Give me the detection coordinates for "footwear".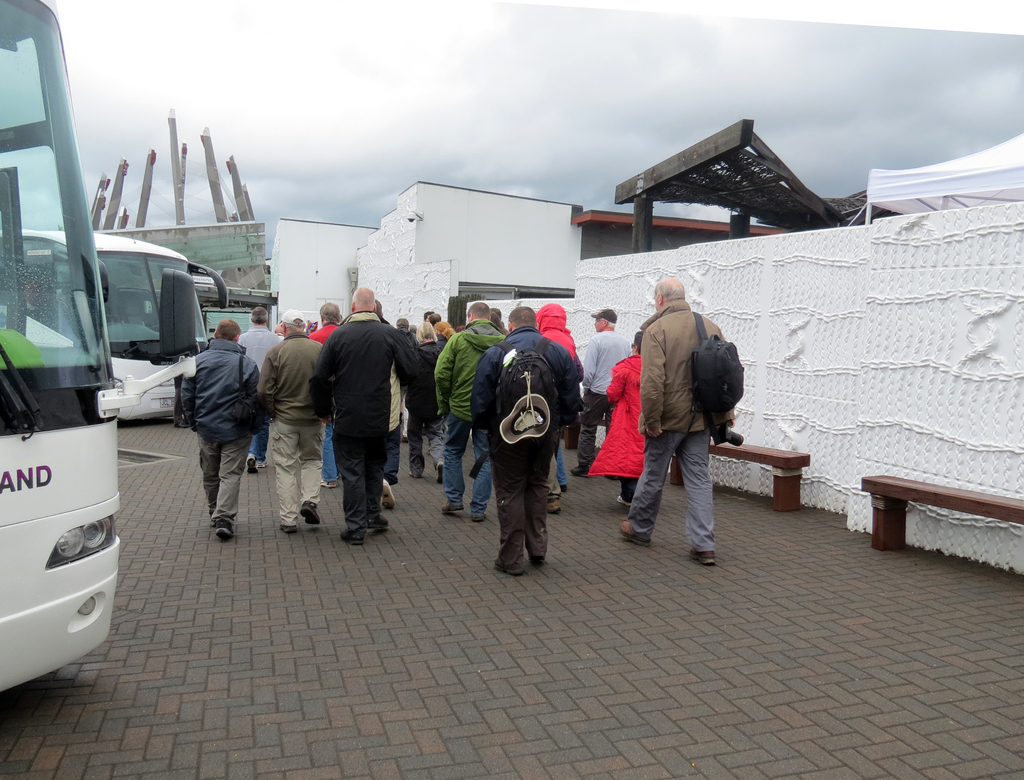
BBox(379, 488, 391, 504).
